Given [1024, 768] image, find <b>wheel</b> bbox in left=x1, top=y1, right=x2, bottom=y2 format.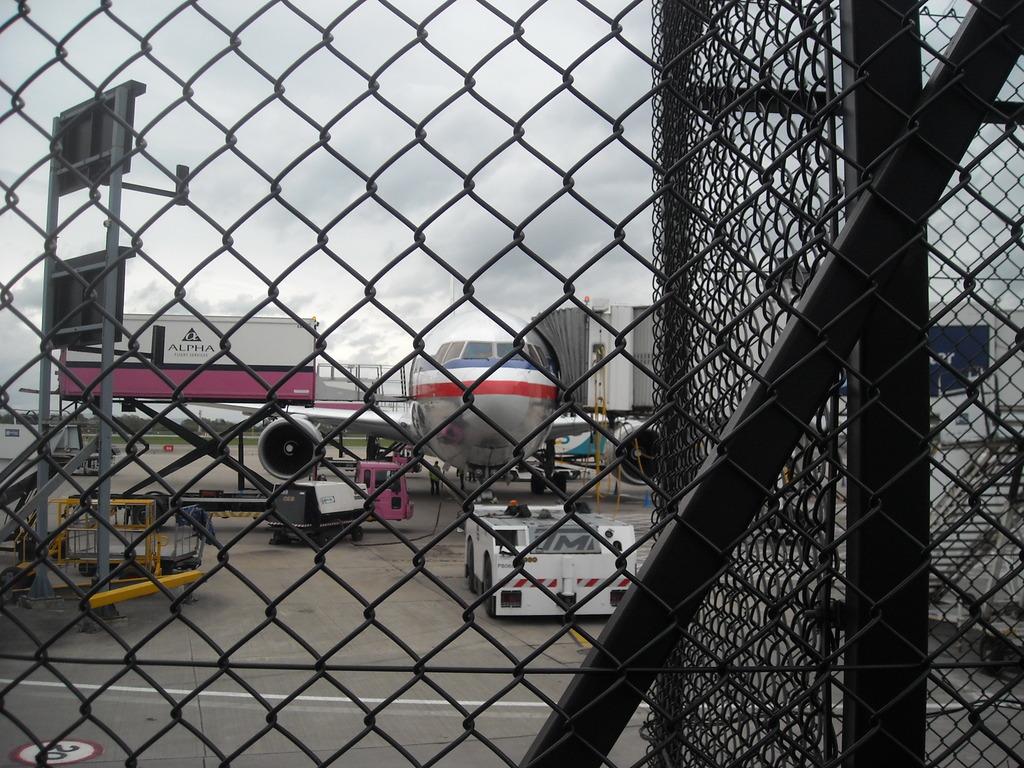
left=534, top=471, right=547, bottom=495.
